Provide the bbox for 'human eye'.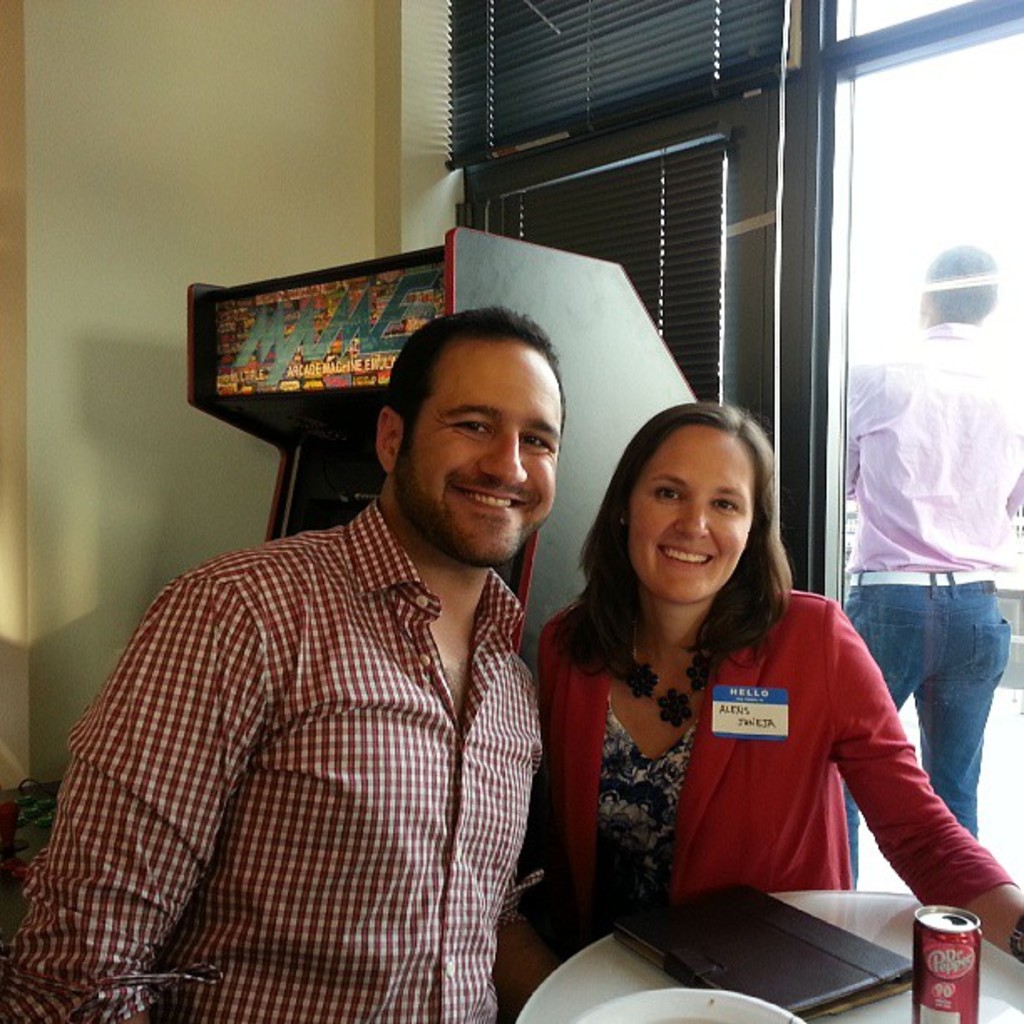
select_region(709, 494, 743, 515).
